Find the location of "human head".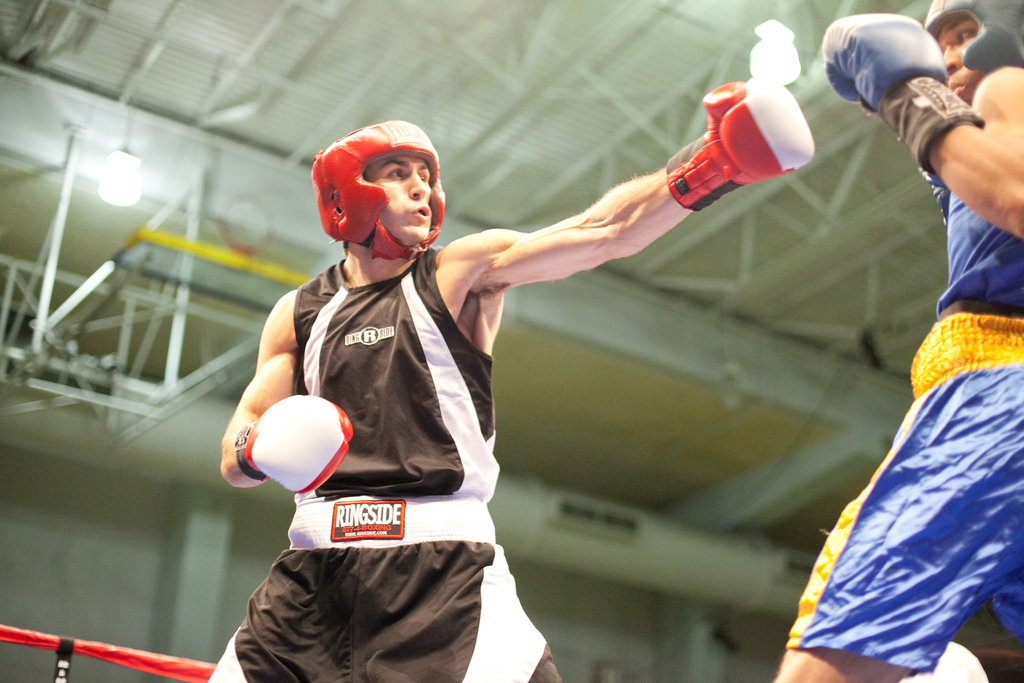
Location: pyautogui.locateOnScreen(337, 128, 449, 259).
